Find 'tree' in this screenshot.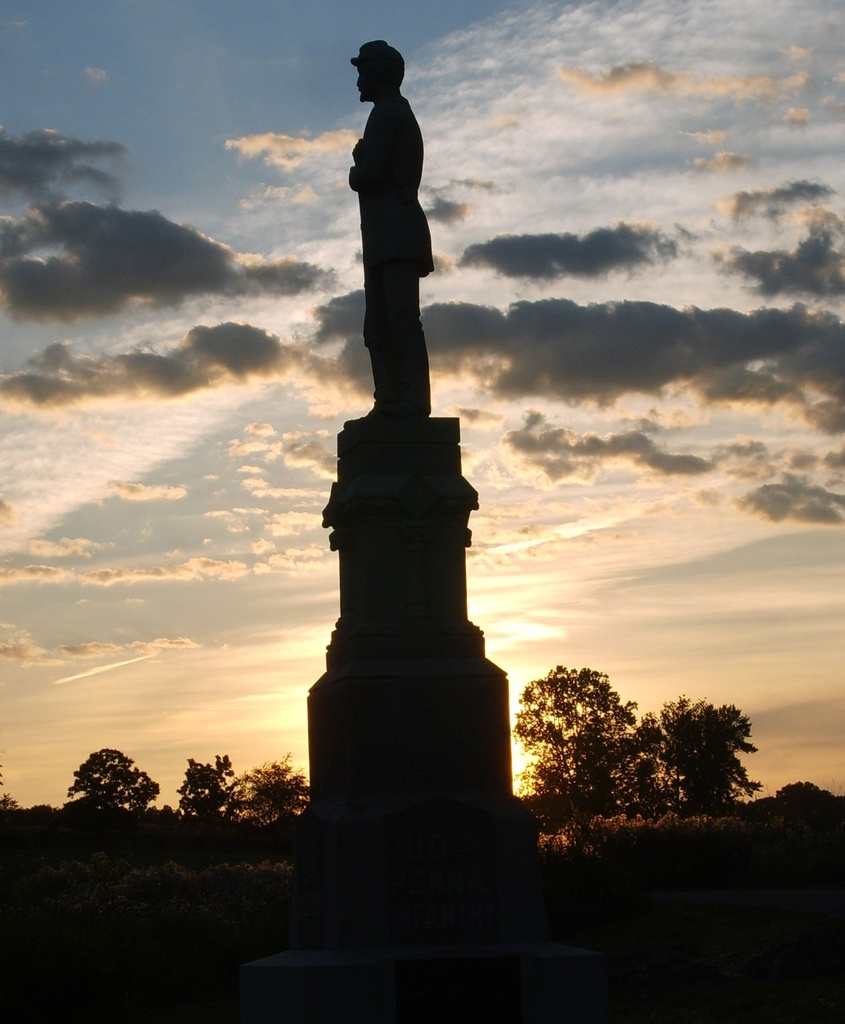
The bounding box for 'tree' is (left=656, top=698, right=761, bottom=815).
